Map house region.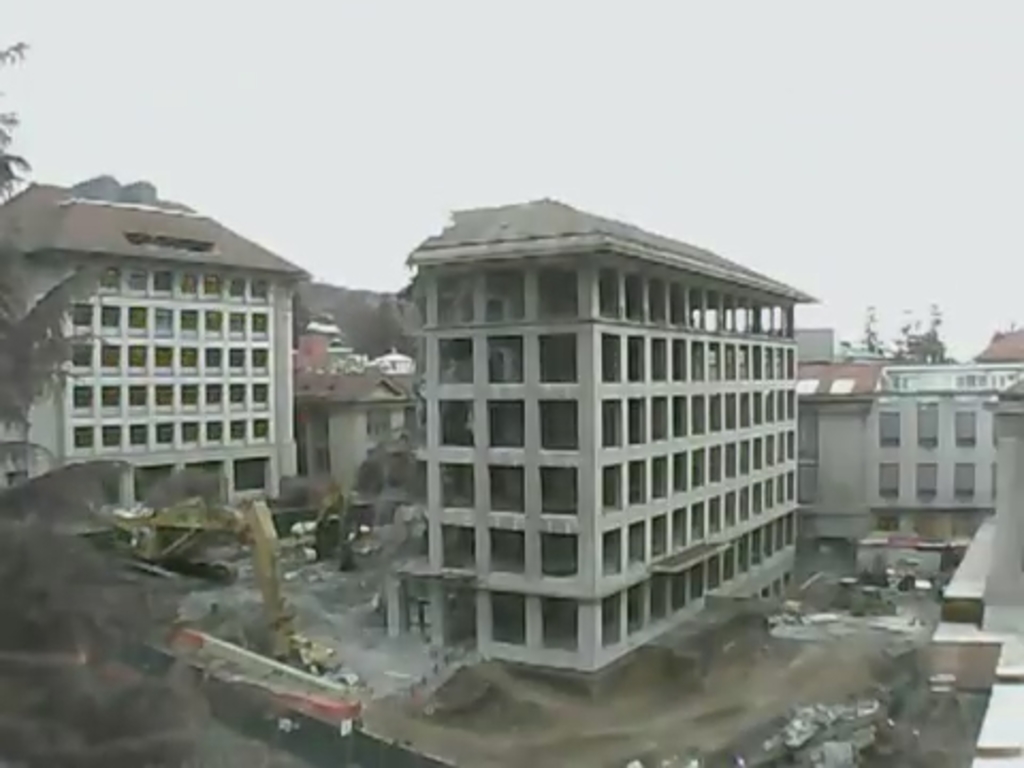
Mapped to [x1=0, y1=177, x2=311, y2=514].
